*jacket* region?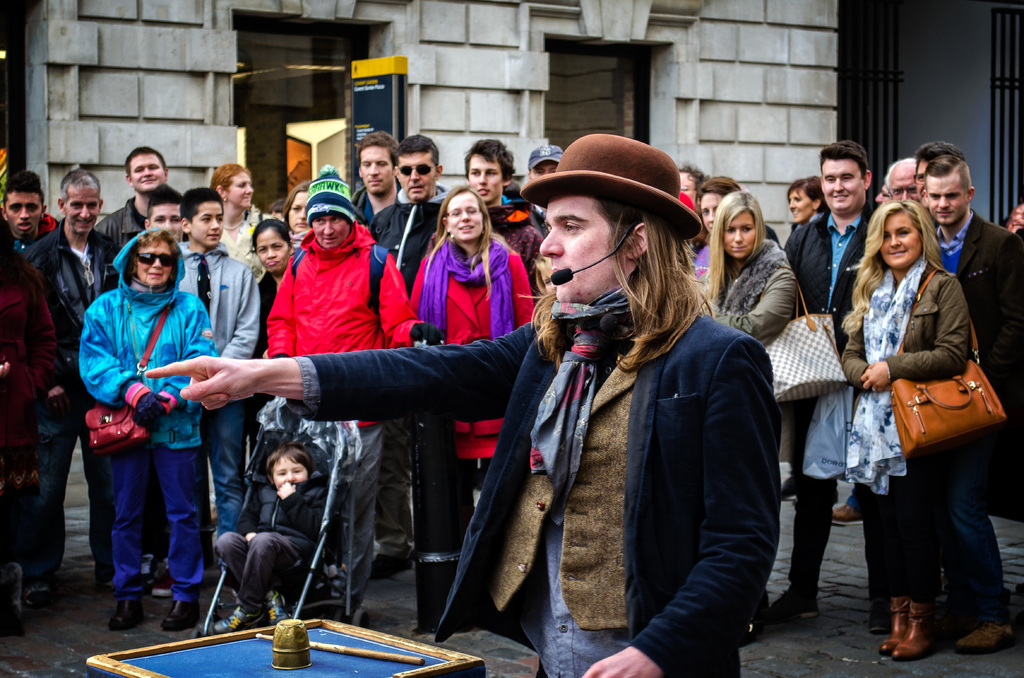
detection(26, 220, 115, 374)
